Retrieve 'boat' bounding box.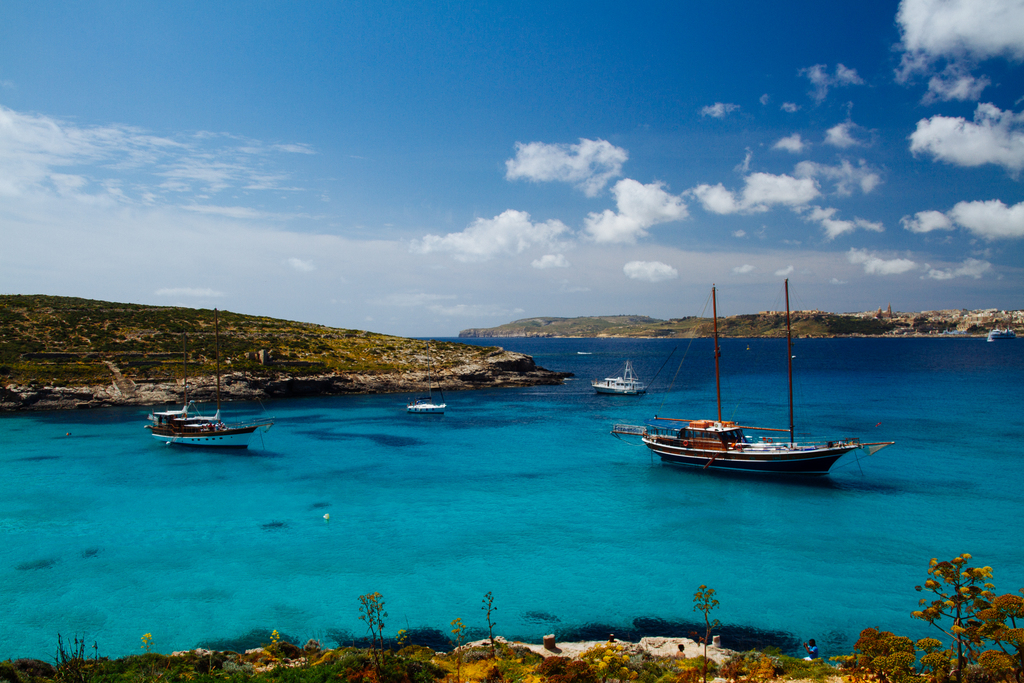
Bounding box: [576,354,590,356].
